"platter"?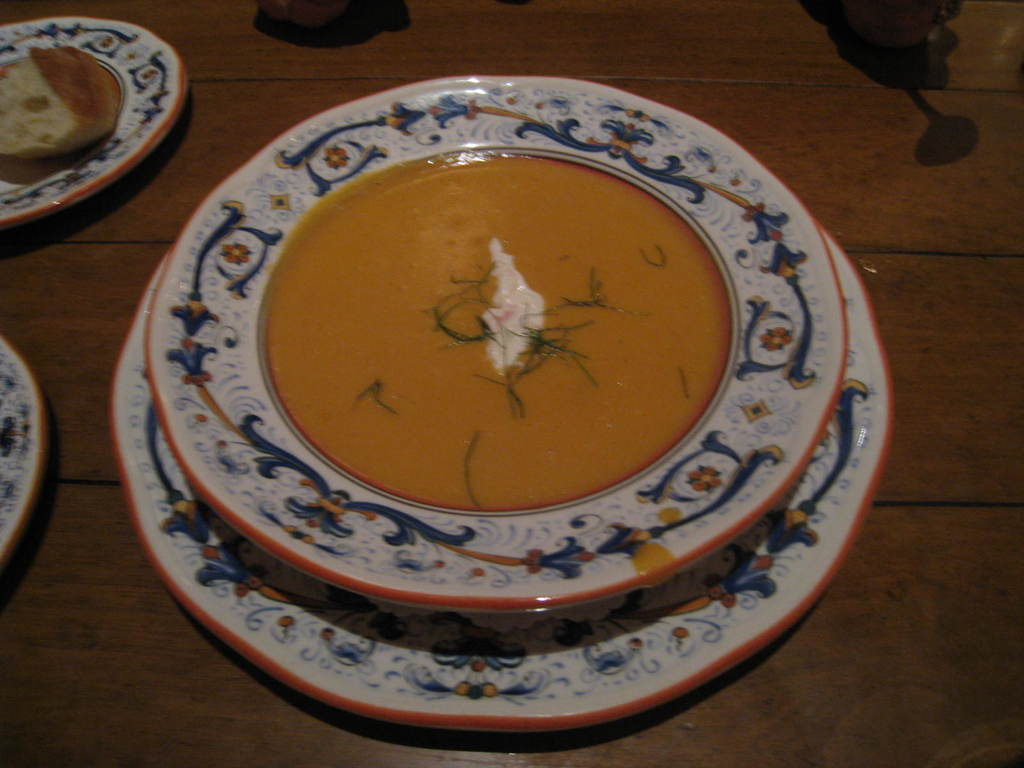
crop(113, 225, 892, 738)
